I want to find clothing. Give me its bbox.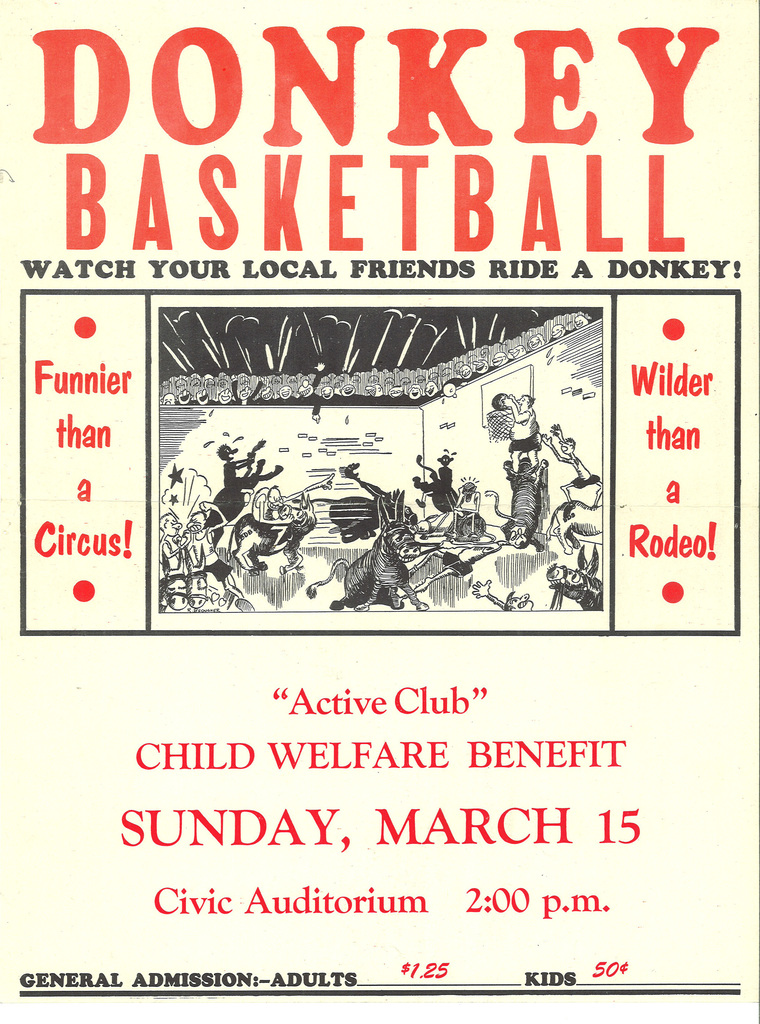
252 487 271 520.
